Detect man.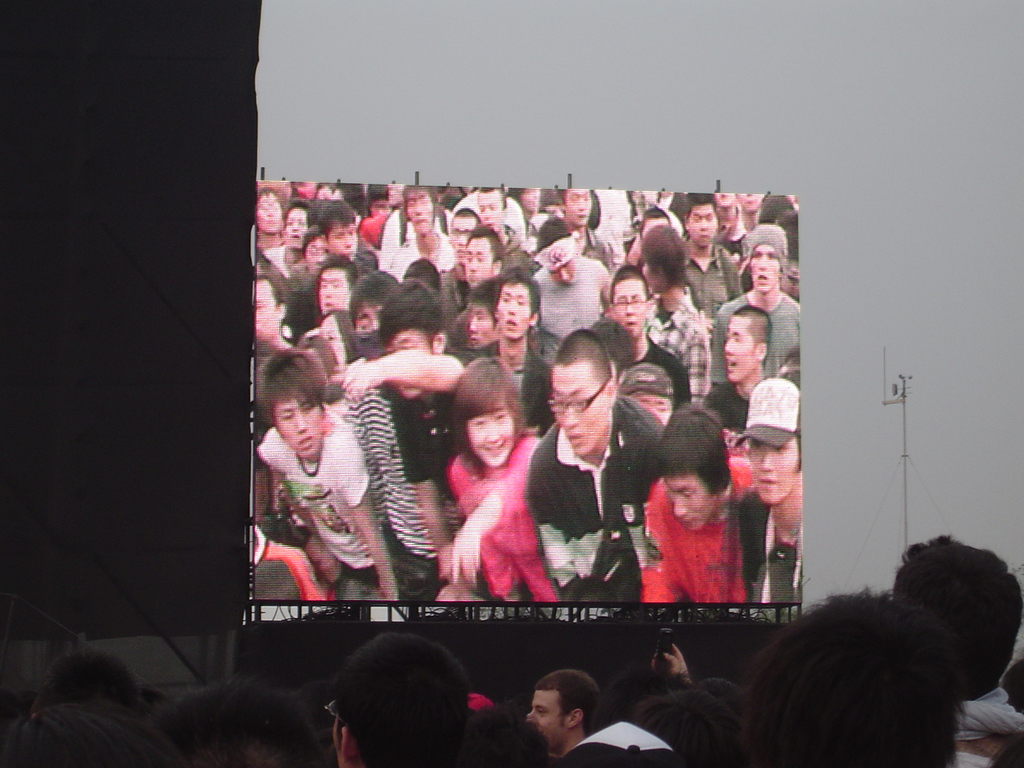
Detected at <bbox>527, 218, 610, 328</bbox>.
